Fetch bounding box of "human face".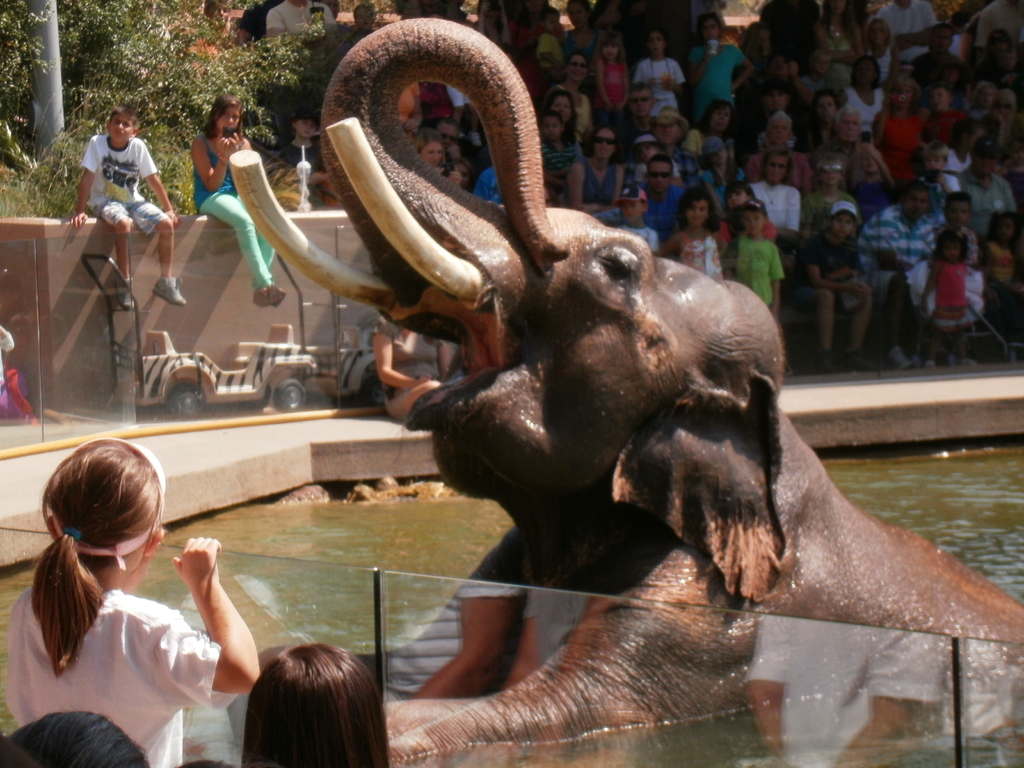
Bbox: Rect(945, 244, 961, 262).
